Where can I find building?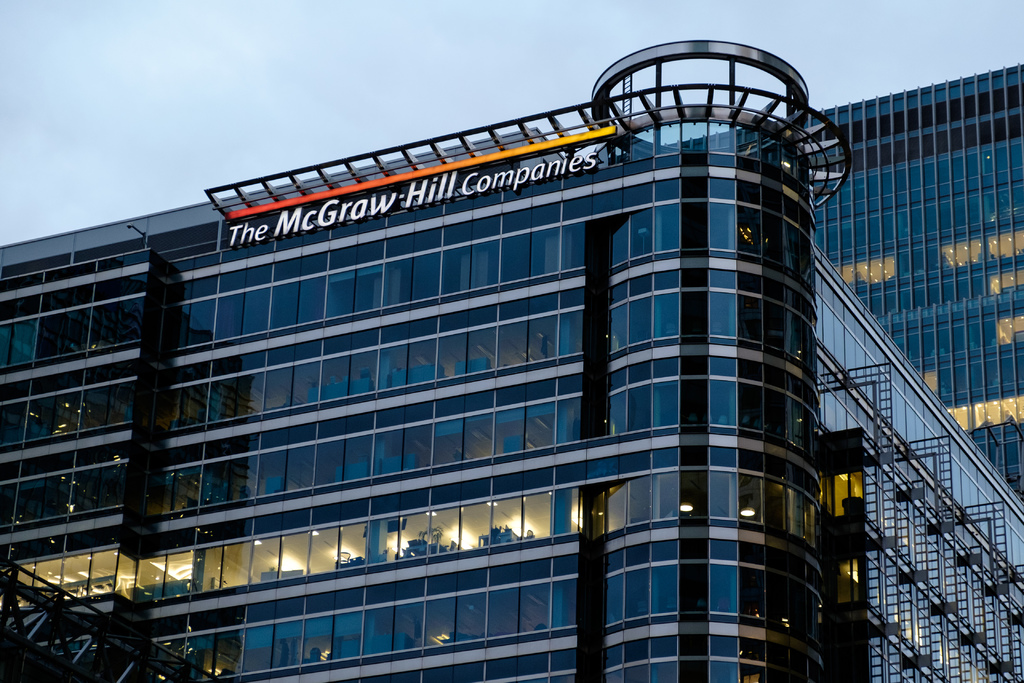
You can find it at (0, 45, 1023, 682).
